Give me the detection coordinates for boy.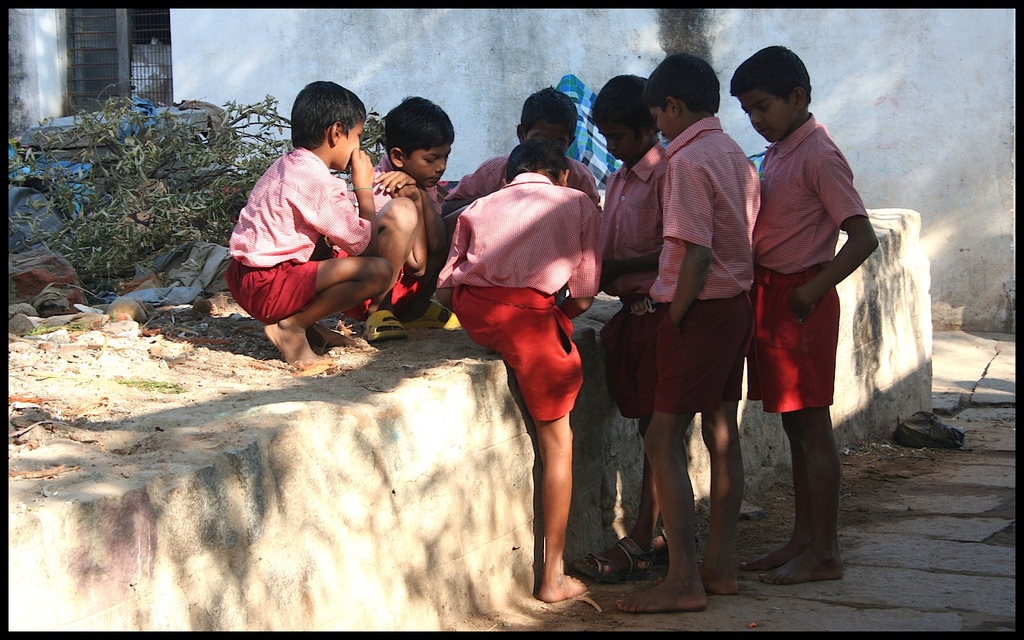
(602, 65, 744, 600).
